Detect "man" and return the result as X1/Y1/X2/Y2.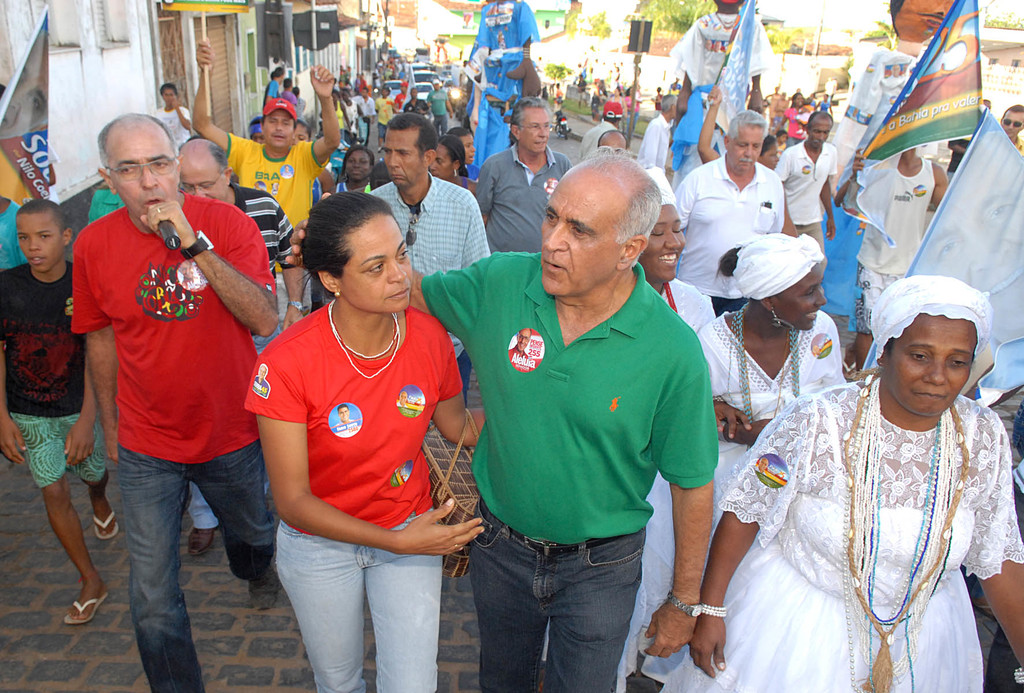
576/99/626/165.
